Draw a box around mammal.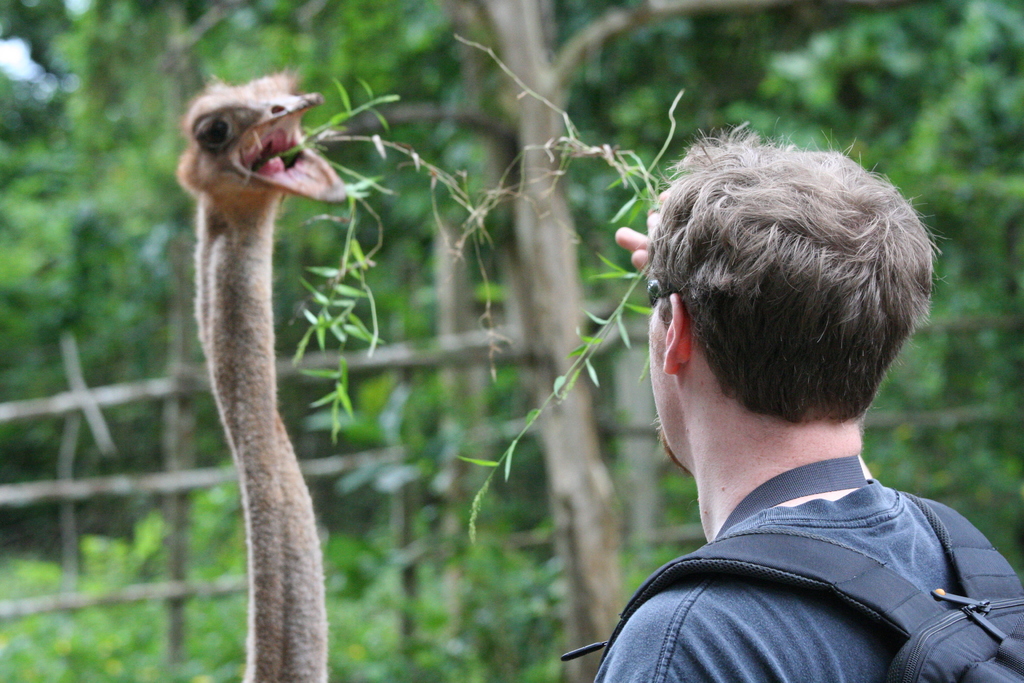
rect(589, 126, 964, 682).
